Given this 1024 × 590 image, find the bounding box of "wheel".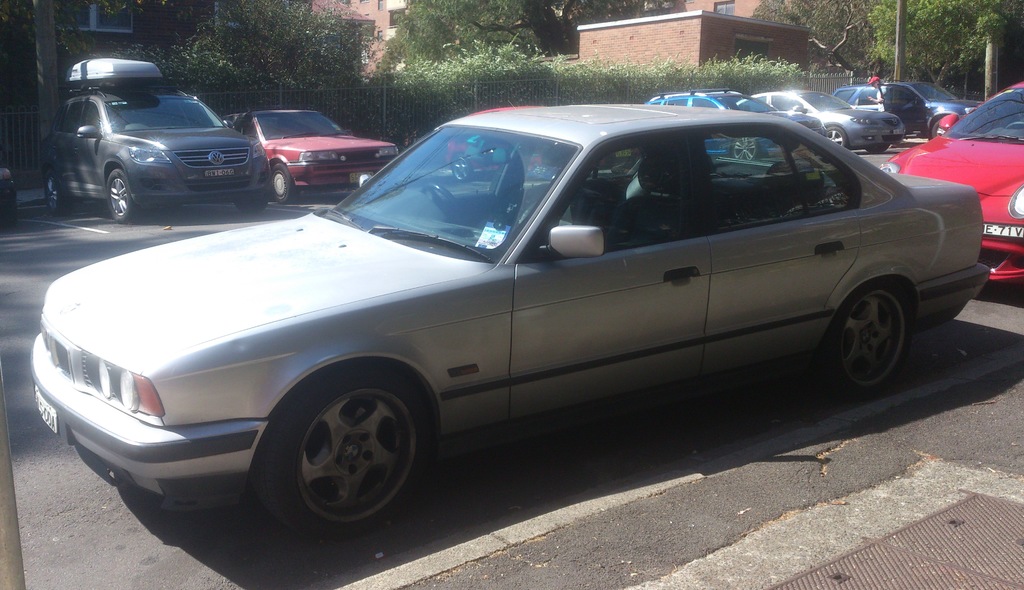
x1=867, y1=144, x2=890, y2=153.
